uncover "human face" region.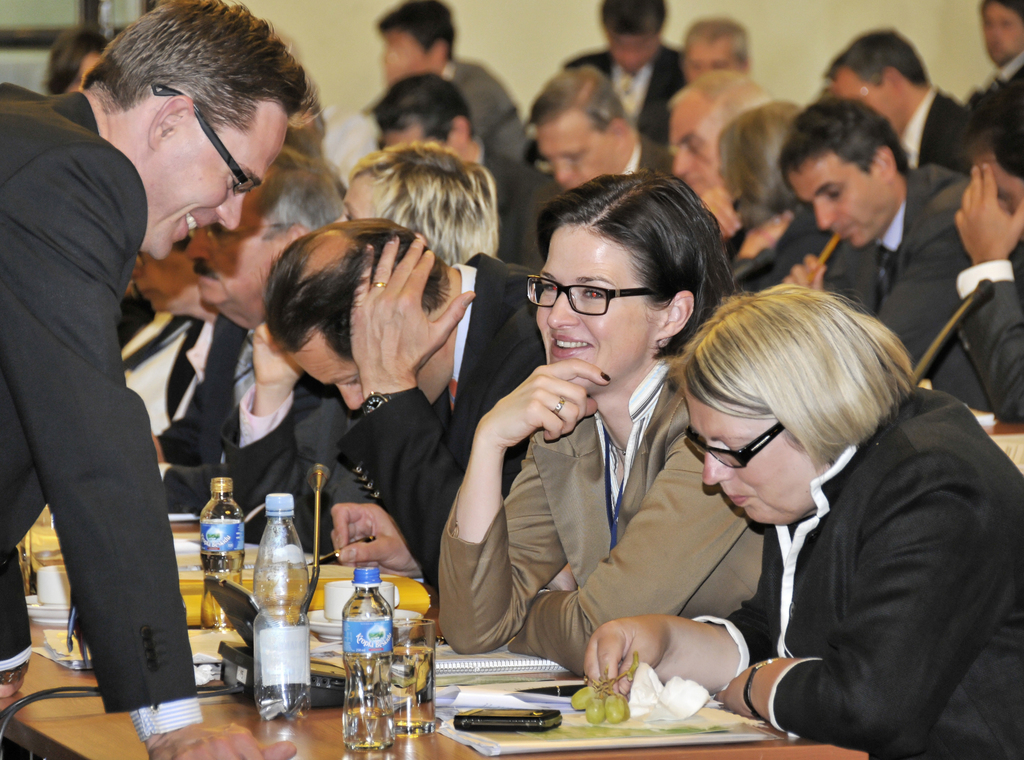
Uncovered: (x1=687, y1=389, x2=817, y2=531).
